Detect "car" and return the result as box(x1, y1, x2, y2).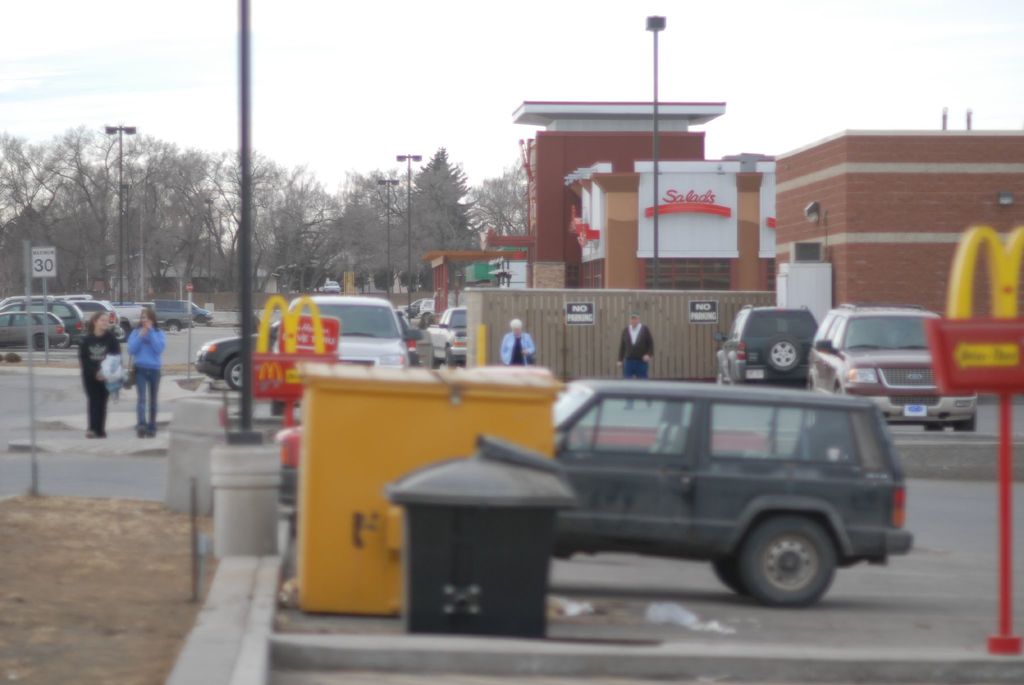
box(714, 303, 820, 387).
